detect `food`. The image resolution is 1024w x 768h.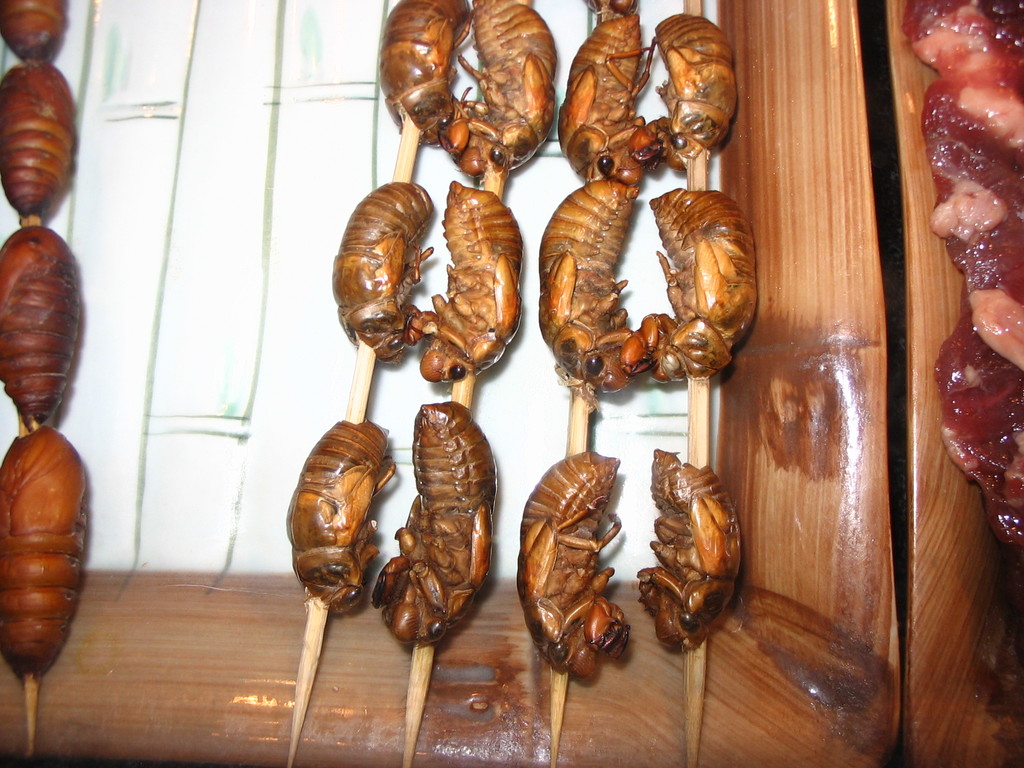
372 400 497 648.
